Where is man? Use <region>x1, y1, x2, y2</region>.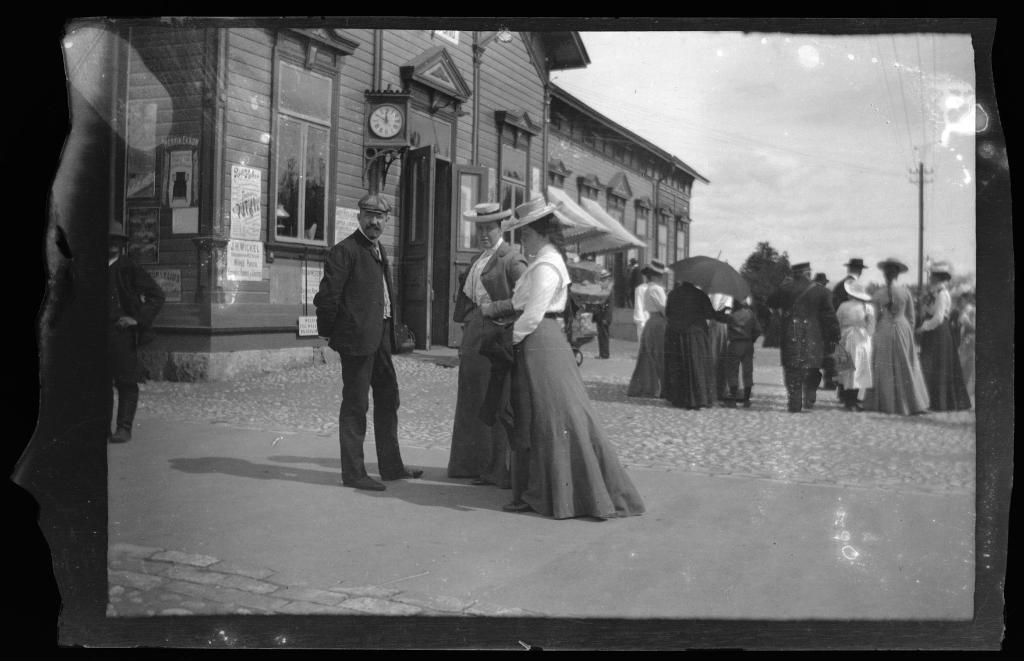
<region>297, 182, 406, 541</region>.
